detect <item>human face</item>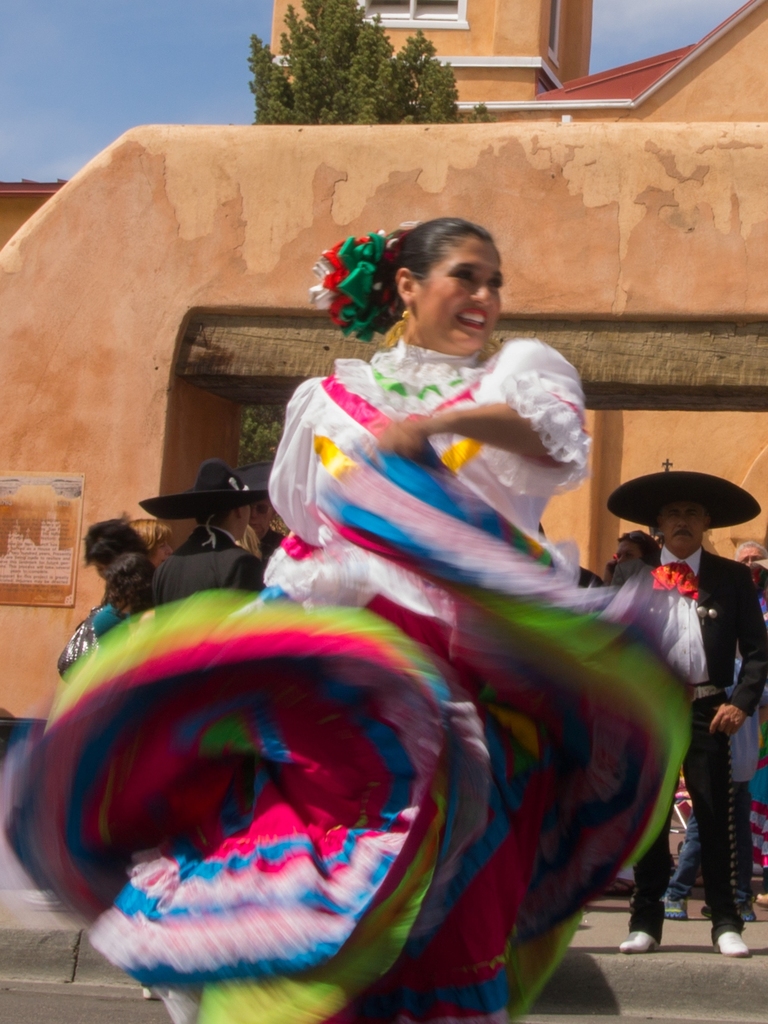
left=424, top=239, right=510, bottom=364
